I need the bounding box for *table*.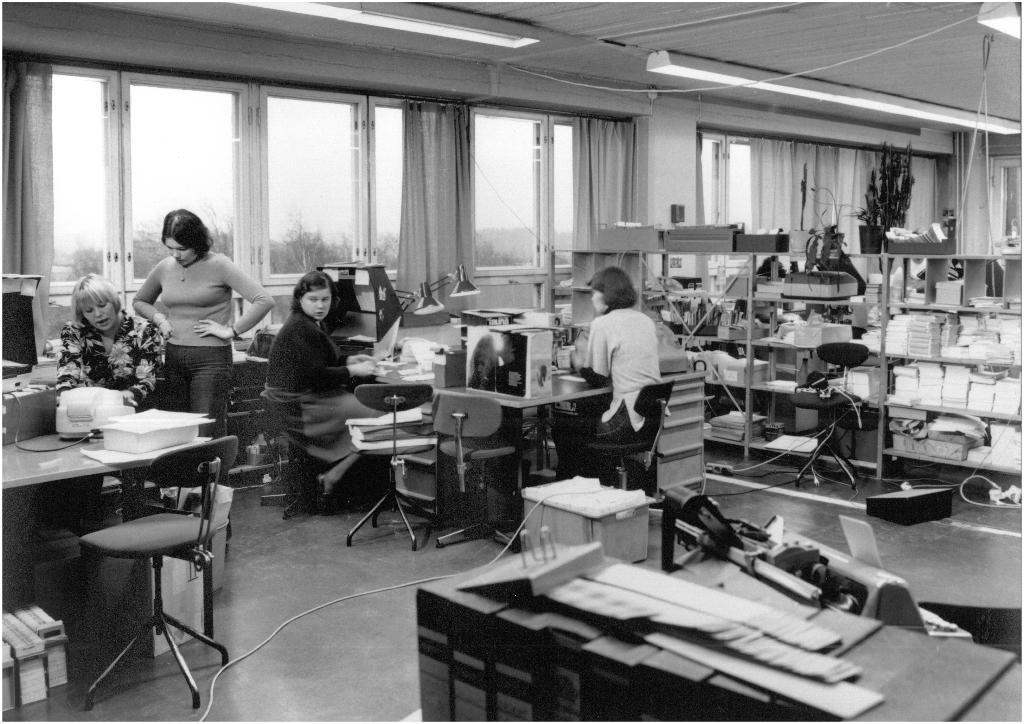
Here it is: Rect(229, 319, 708, 557).
